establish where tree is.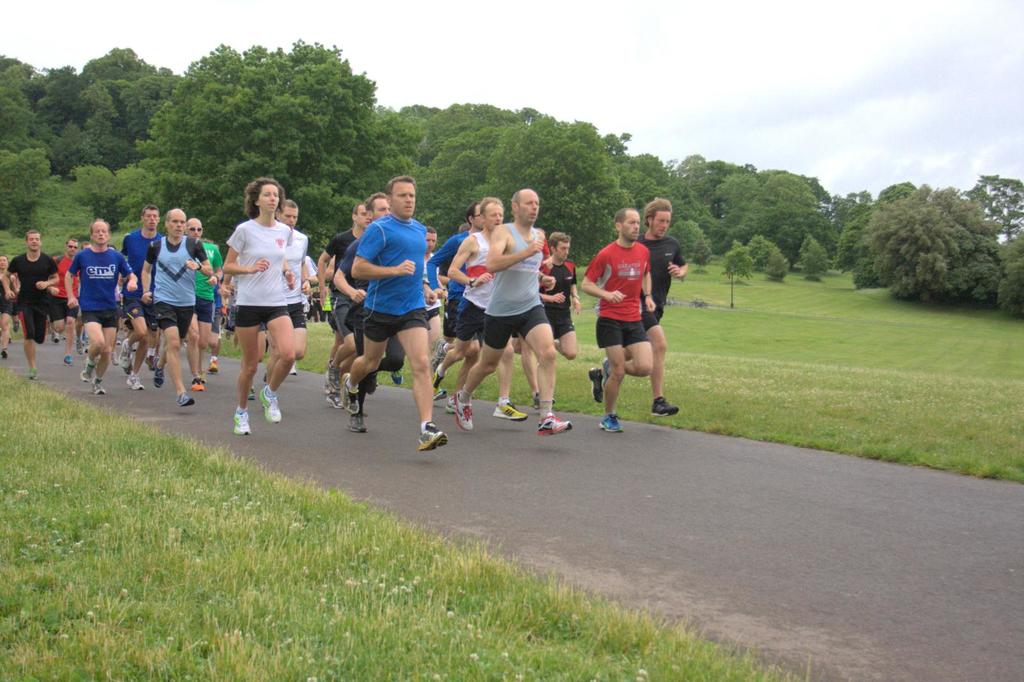
Established at BBox(426, 105, 518, 145).
